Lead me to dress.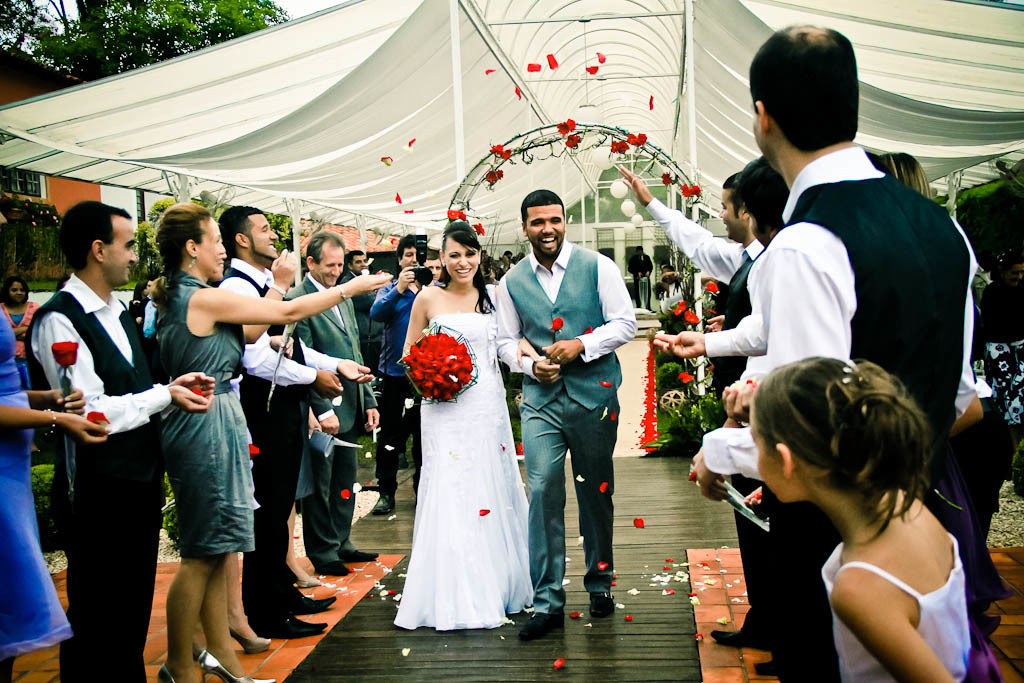
Lead to (155, 269, 256, 554).
